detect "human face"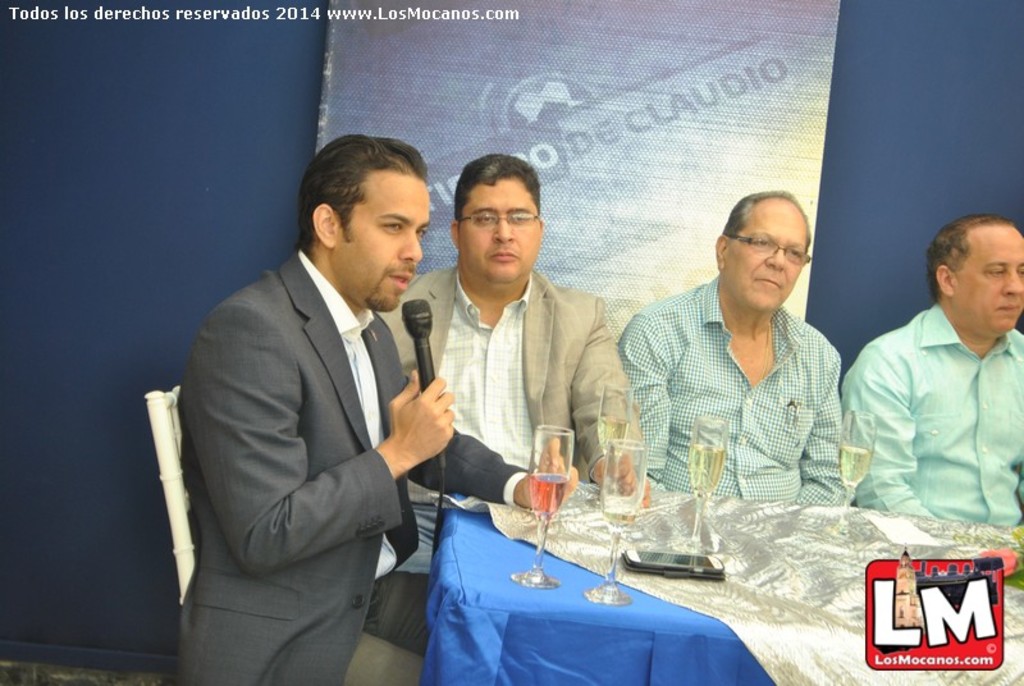
{"x1": 335, "y1": 175, "x2": 430, "y2": 310}
